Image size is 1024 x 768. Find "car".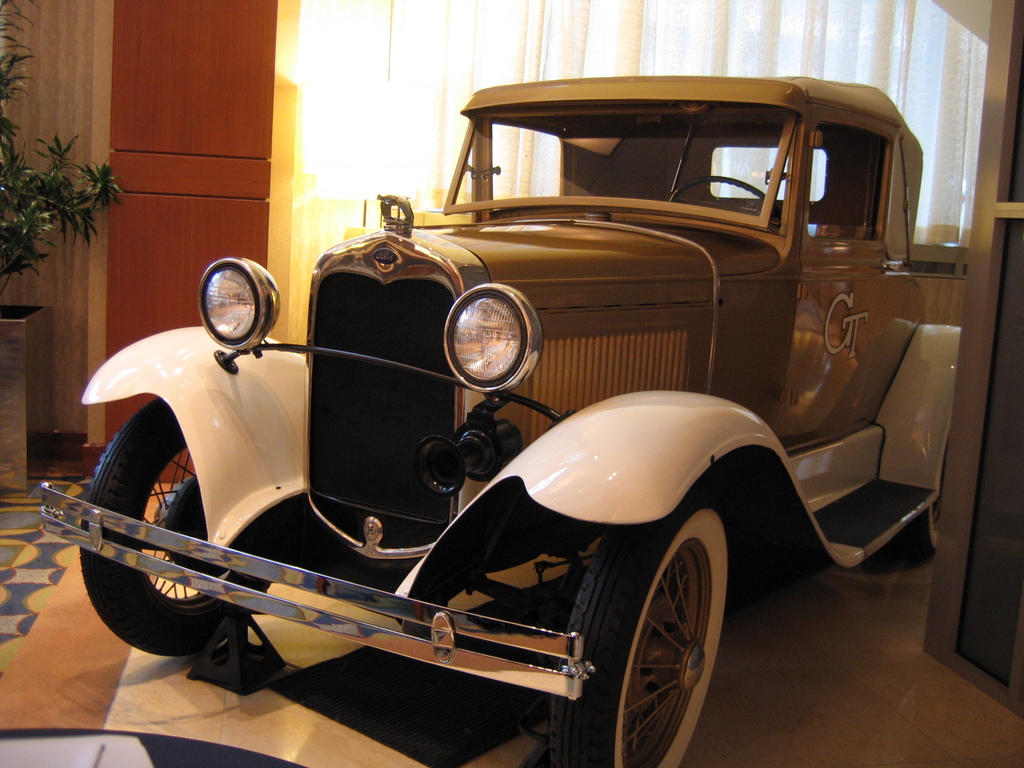
detection(37, 73, 982, 767).
